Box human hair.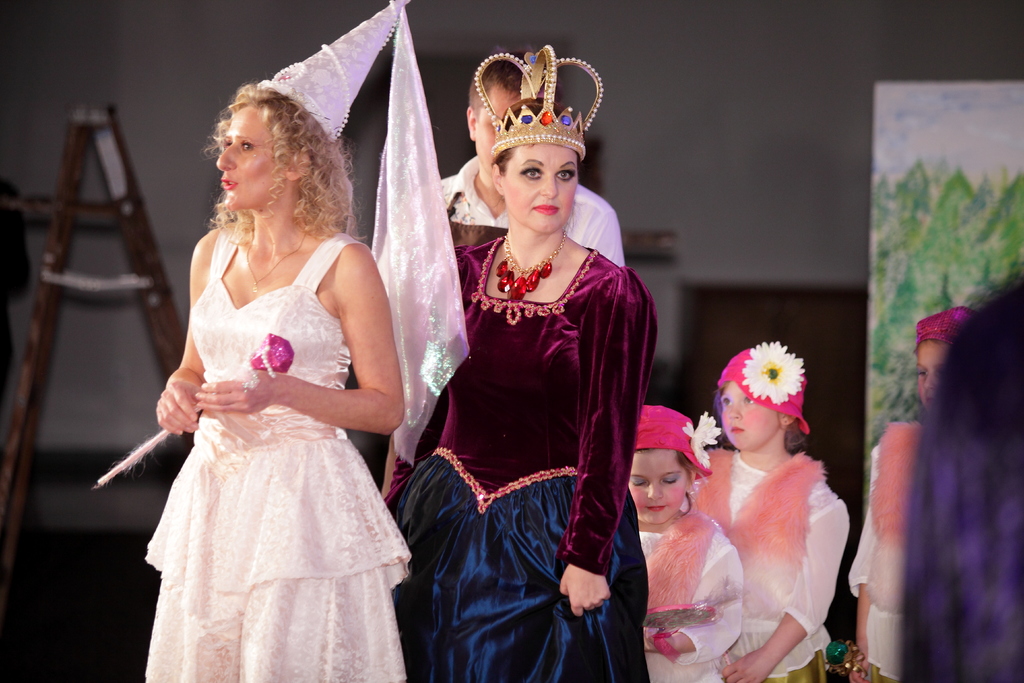
(189,70,331,254).
